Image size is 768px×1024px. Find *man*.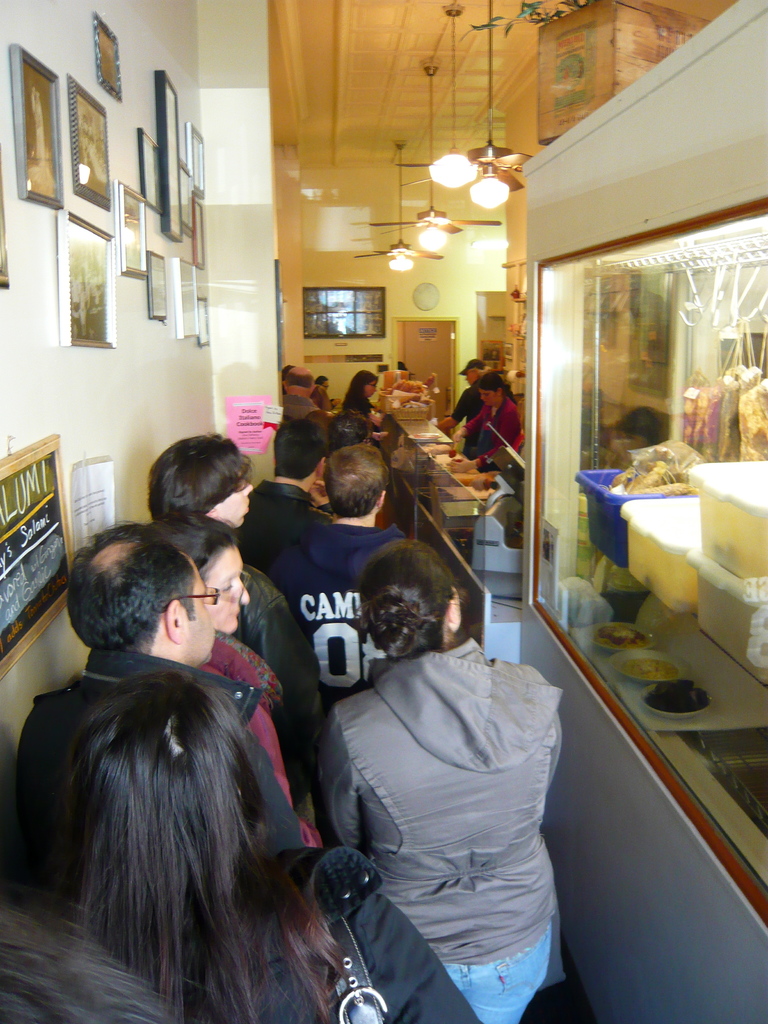
[left=280, top=364, right=326, bottom=430].
